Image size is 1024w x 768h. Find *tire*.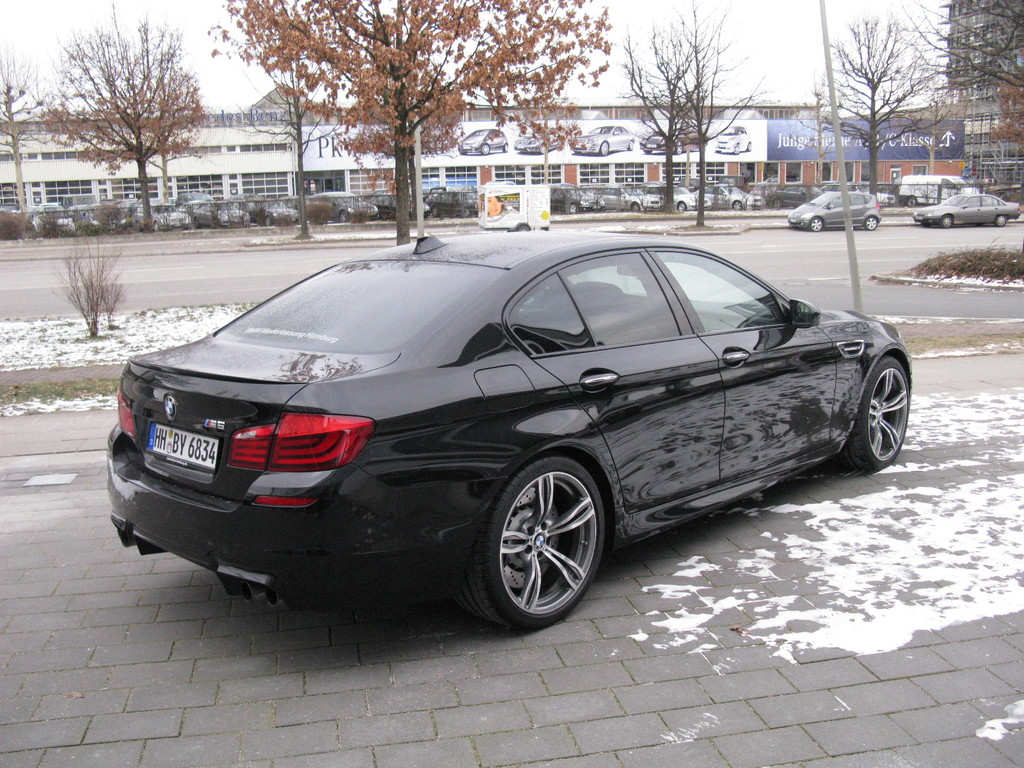
detection(568, 202, 578, 217).
